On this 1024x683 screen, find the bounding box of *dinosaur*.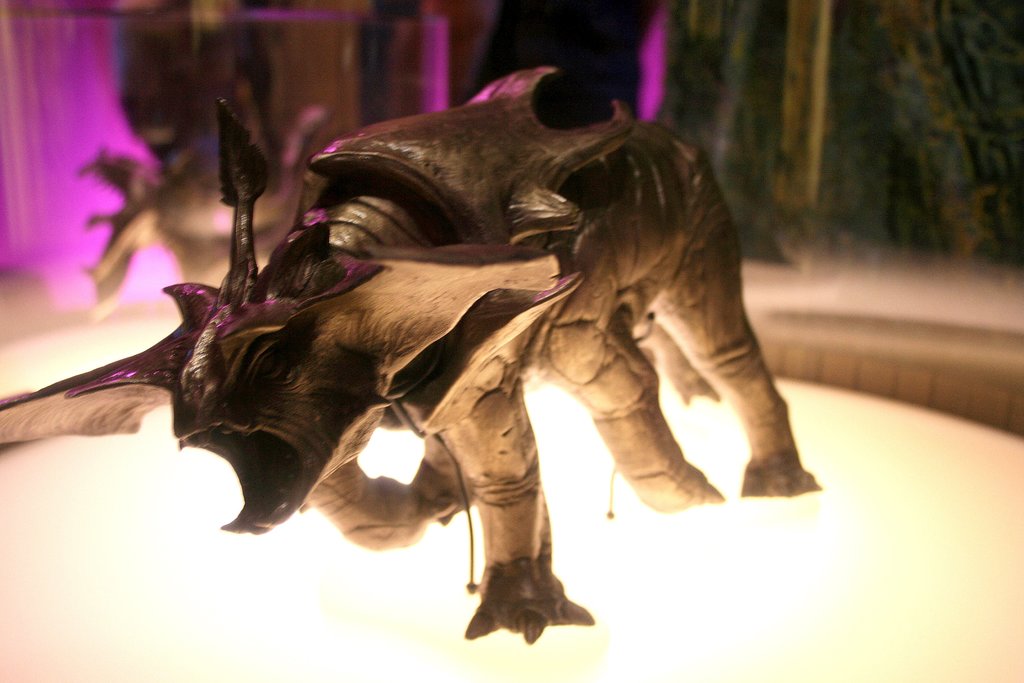
Bounding box: detection(0, 62, 827, 646).
